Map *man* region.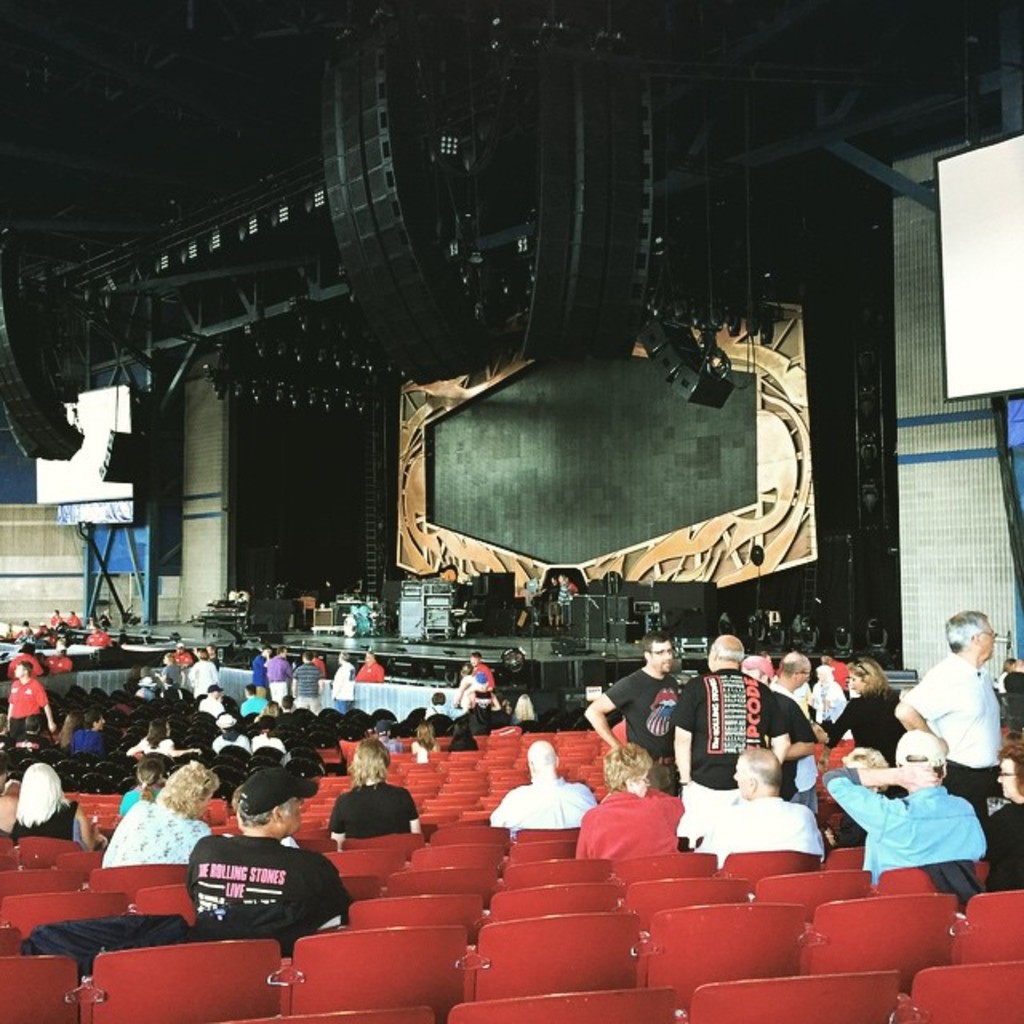
Mapped to locate(64, 603, 88, 630).
